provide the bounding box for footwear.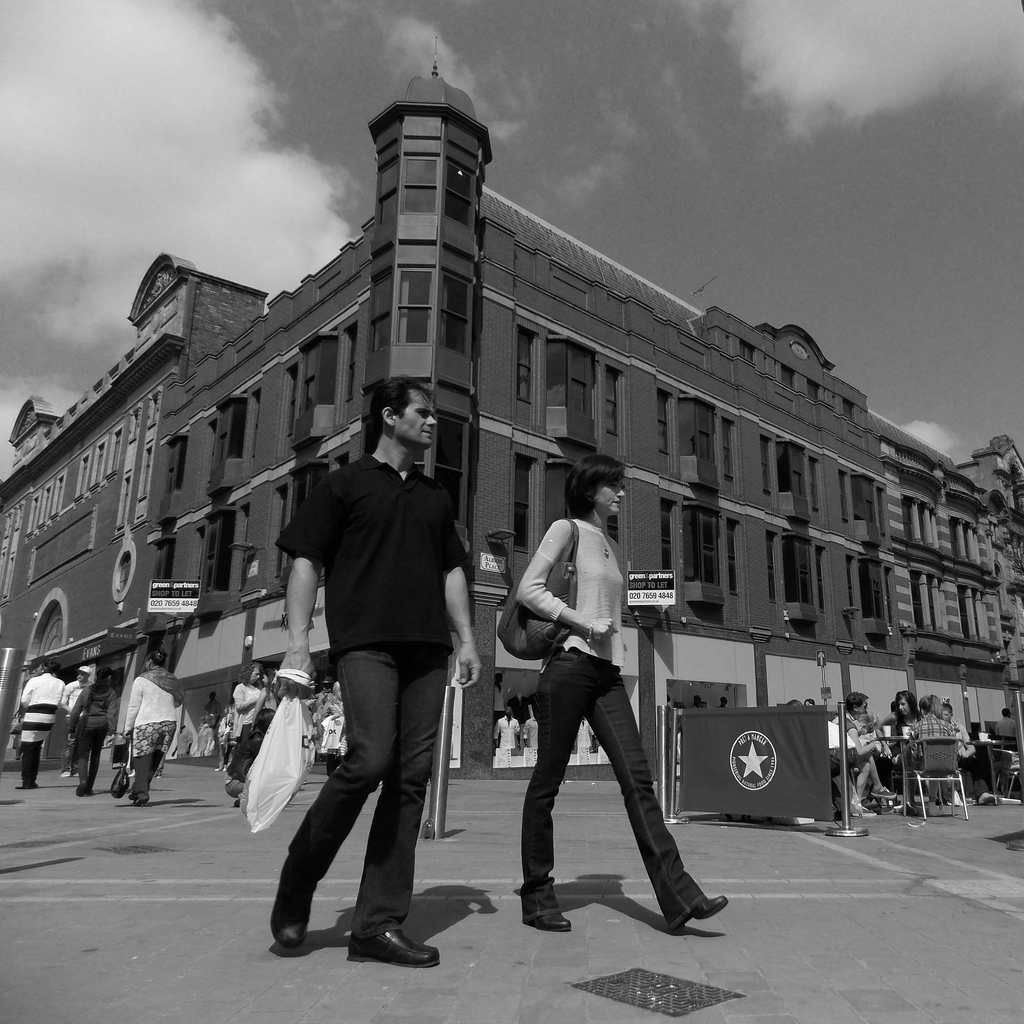
[129,791,136,798].
